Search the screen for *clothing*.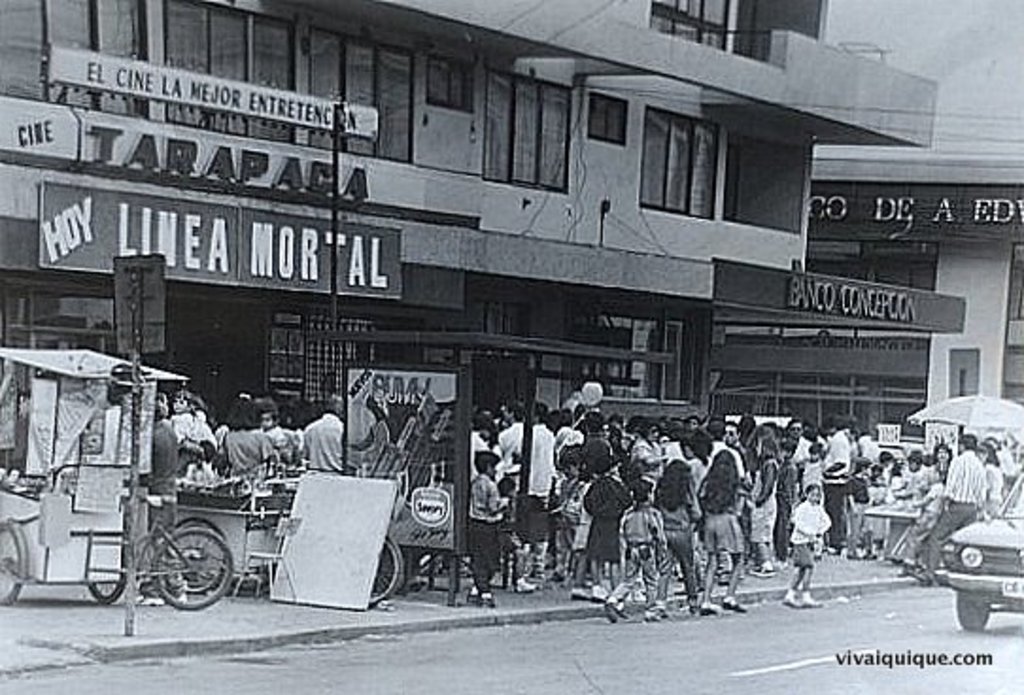
Found at x1=514 y1=421 x2=559 y2=527.
